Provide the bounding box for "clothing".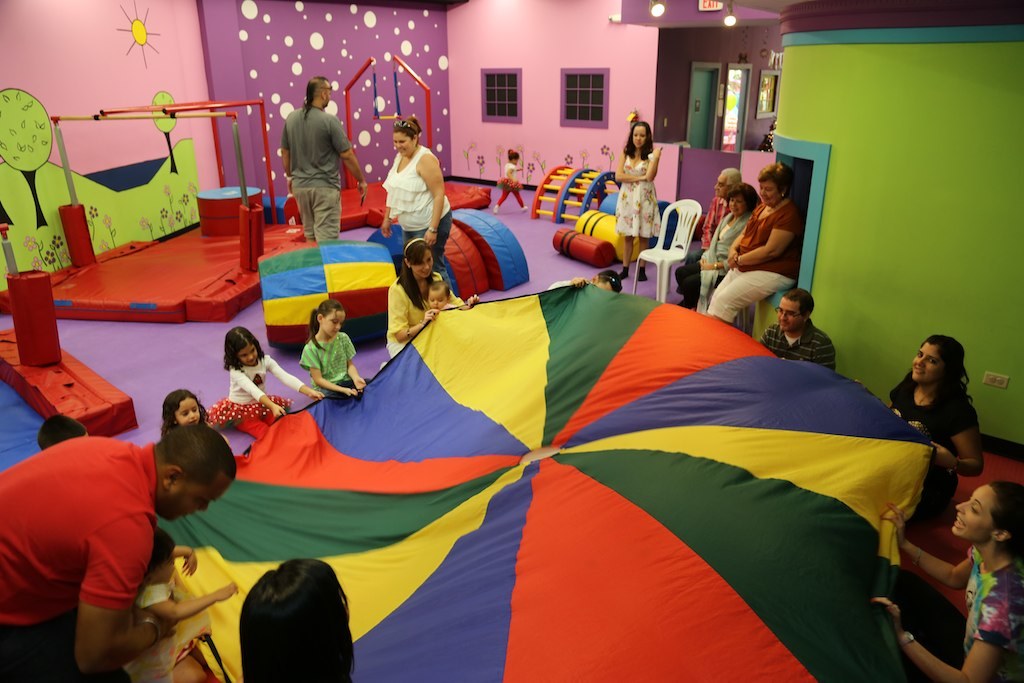
{"x1": 299, "y1": 331, "x2": 356, "y2": 396}.
